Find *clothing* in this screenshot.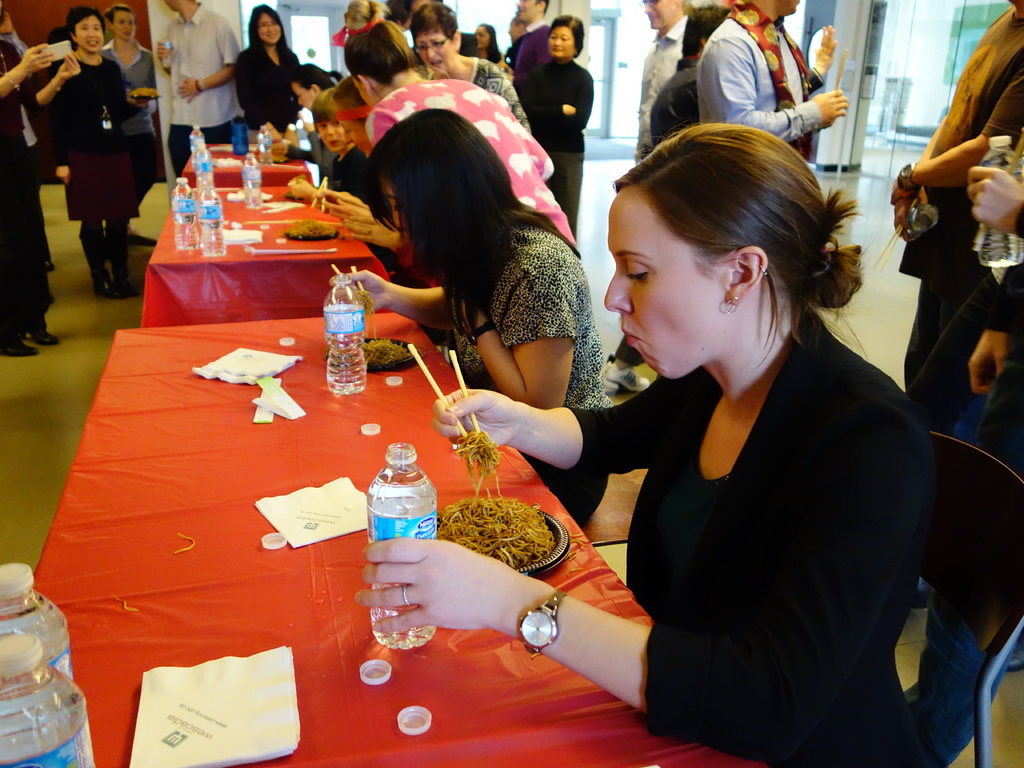
The bounding box for *clothing* is bbox=(369, 74, 578, 241).
